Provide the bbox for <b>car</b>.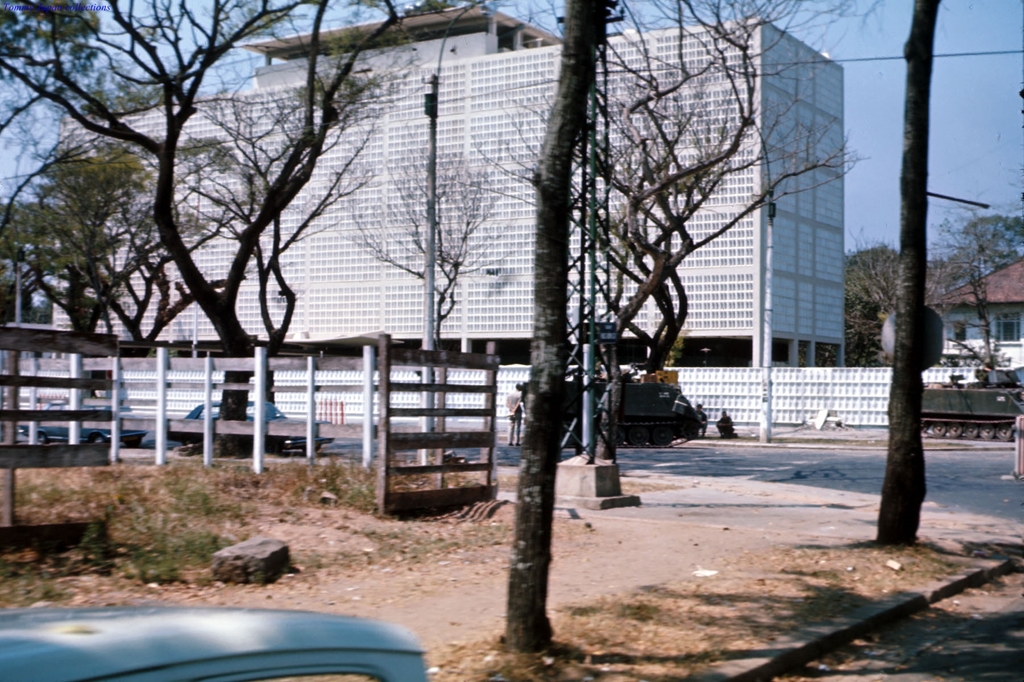
bbox(17, 401, 147, 444).
